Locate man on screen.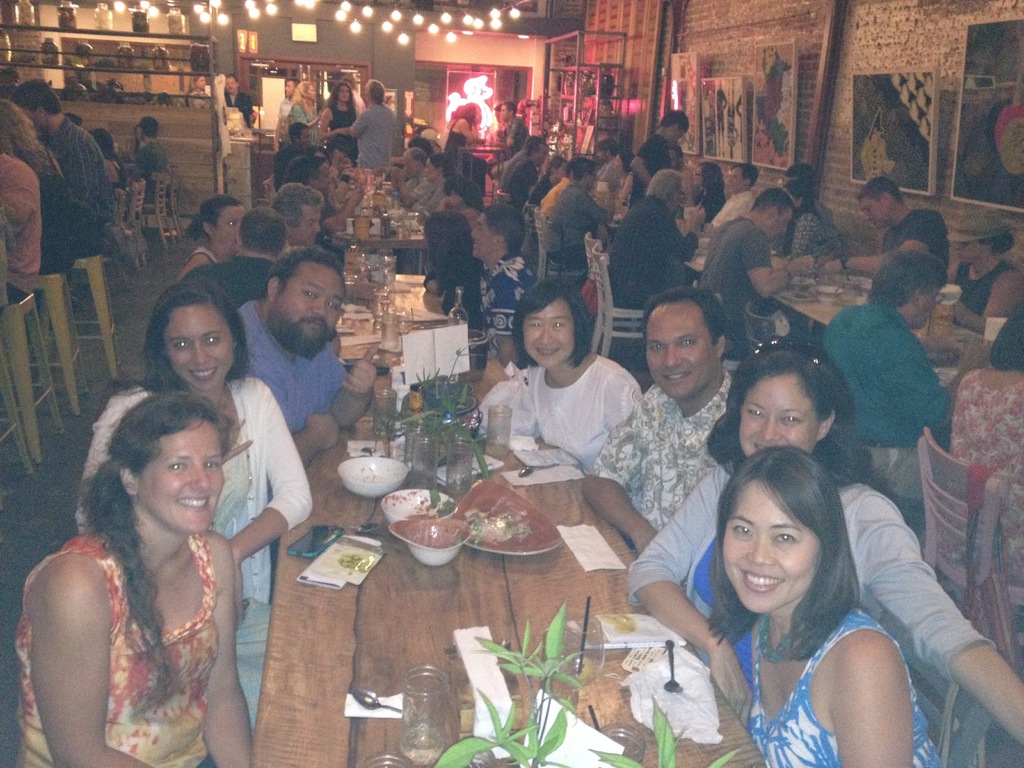
On screen at Rect(696, 163, 761, 254).
